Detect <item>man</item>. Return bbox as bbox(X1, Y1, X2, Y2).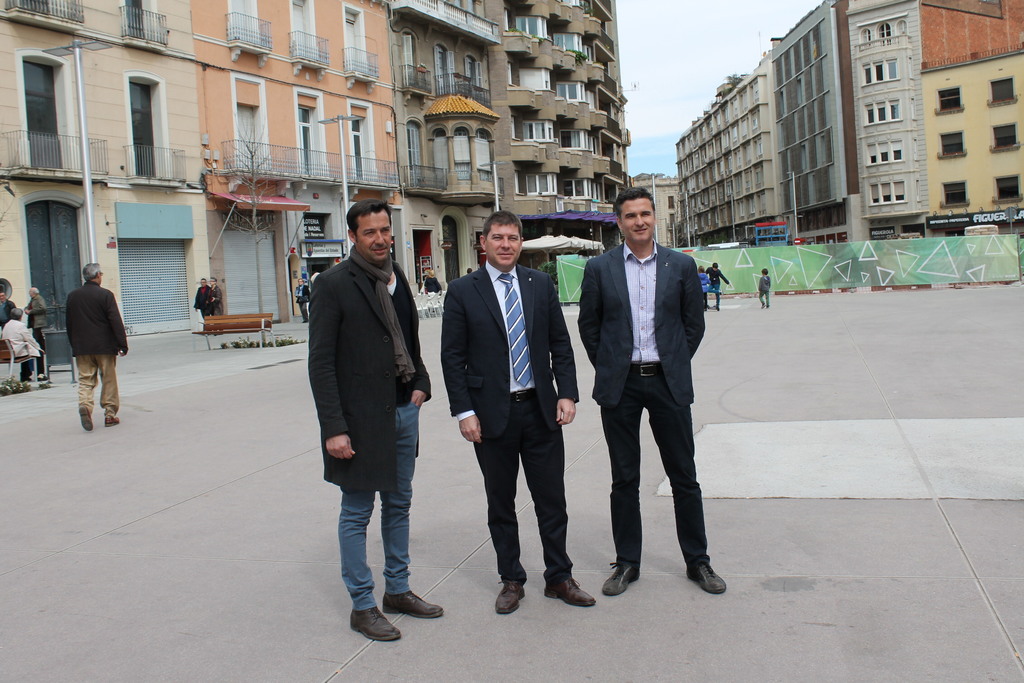
bbox(420, 269, 444, 292).
